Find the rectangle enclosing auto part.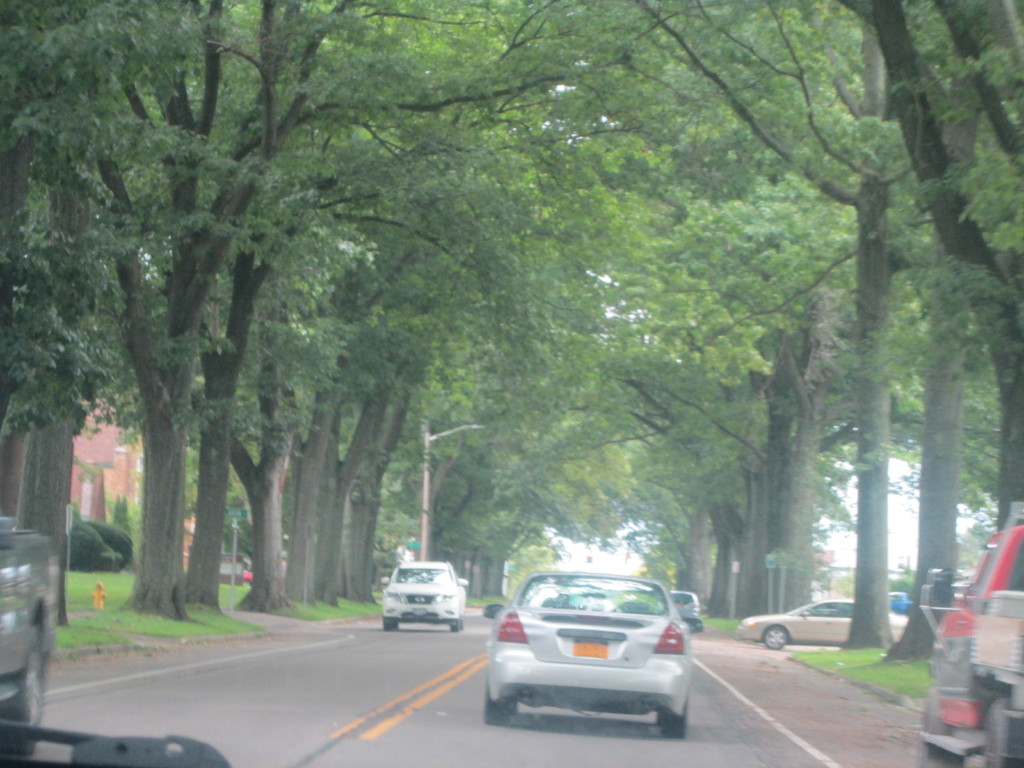
bbox=(764, 627, 783, 643).
